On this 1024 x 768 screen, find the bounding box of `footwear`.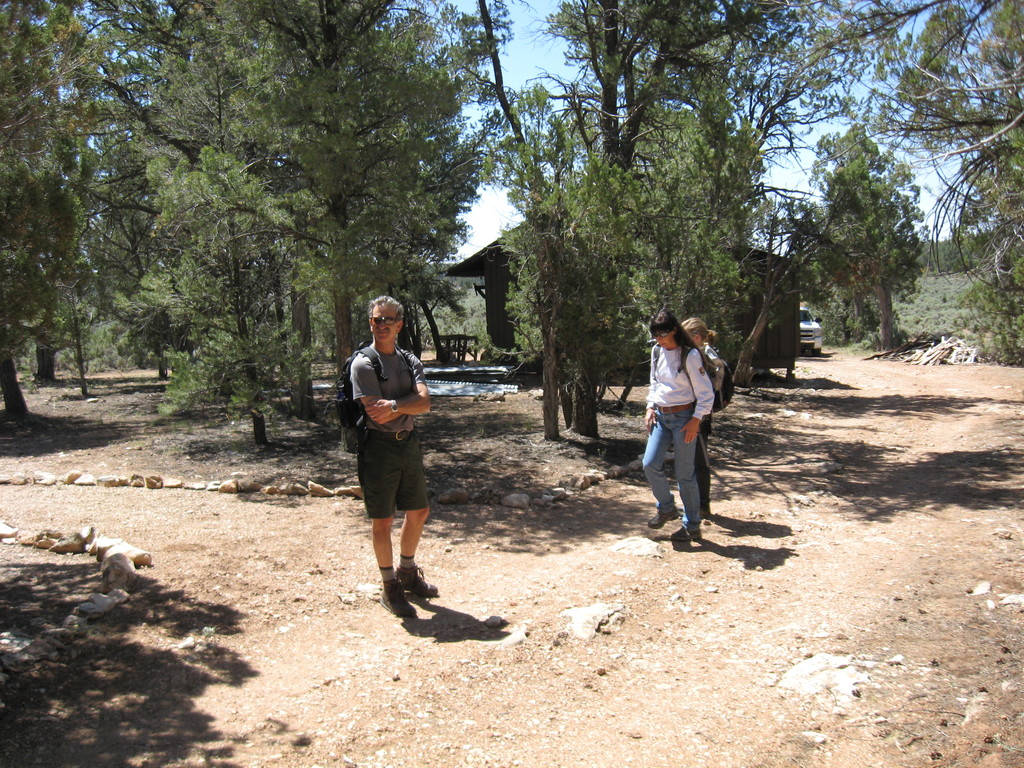
Bounding box: bbox=[673, 521, 703, 543].
